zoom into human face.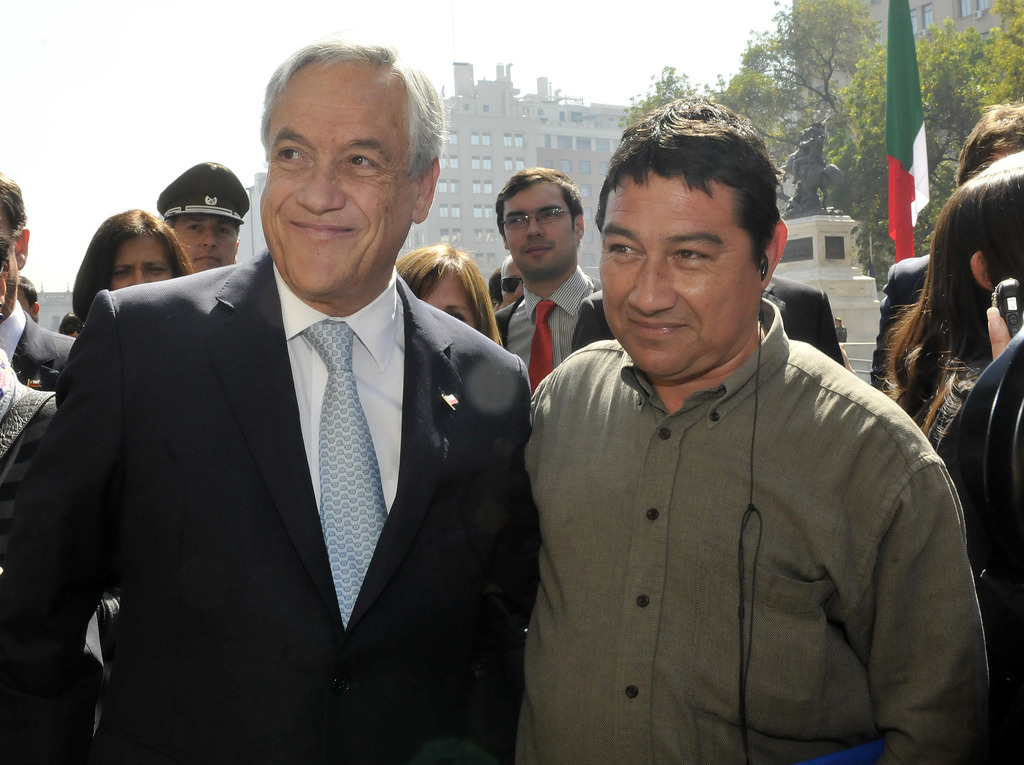
Zoom target: 19/289/32/317.
